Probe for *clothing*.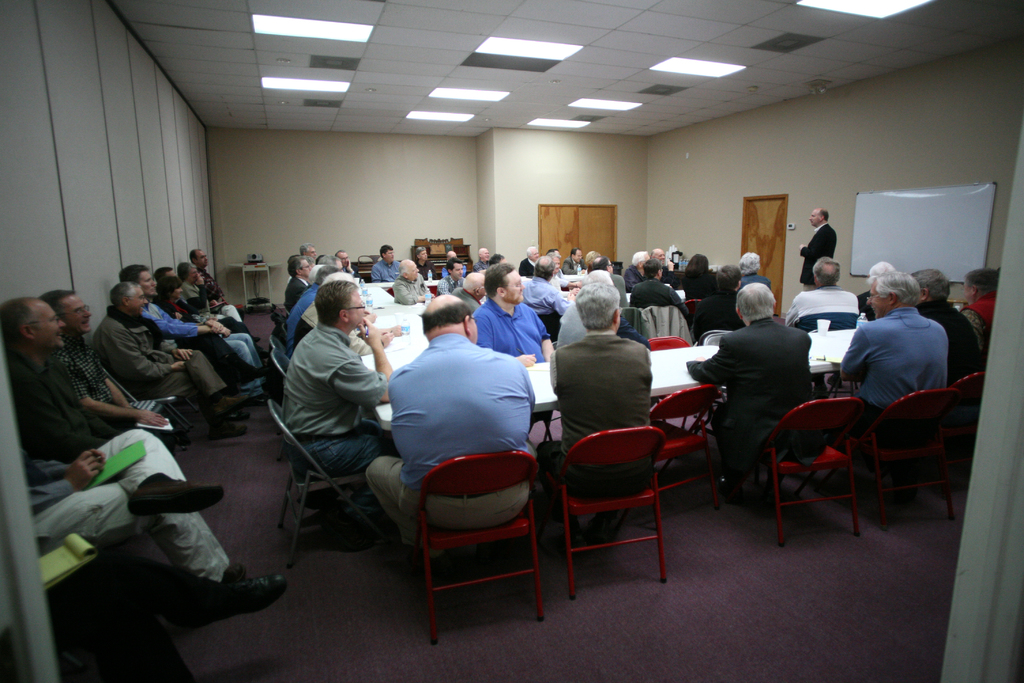
Probe result: (362, 333, 524, 558).
